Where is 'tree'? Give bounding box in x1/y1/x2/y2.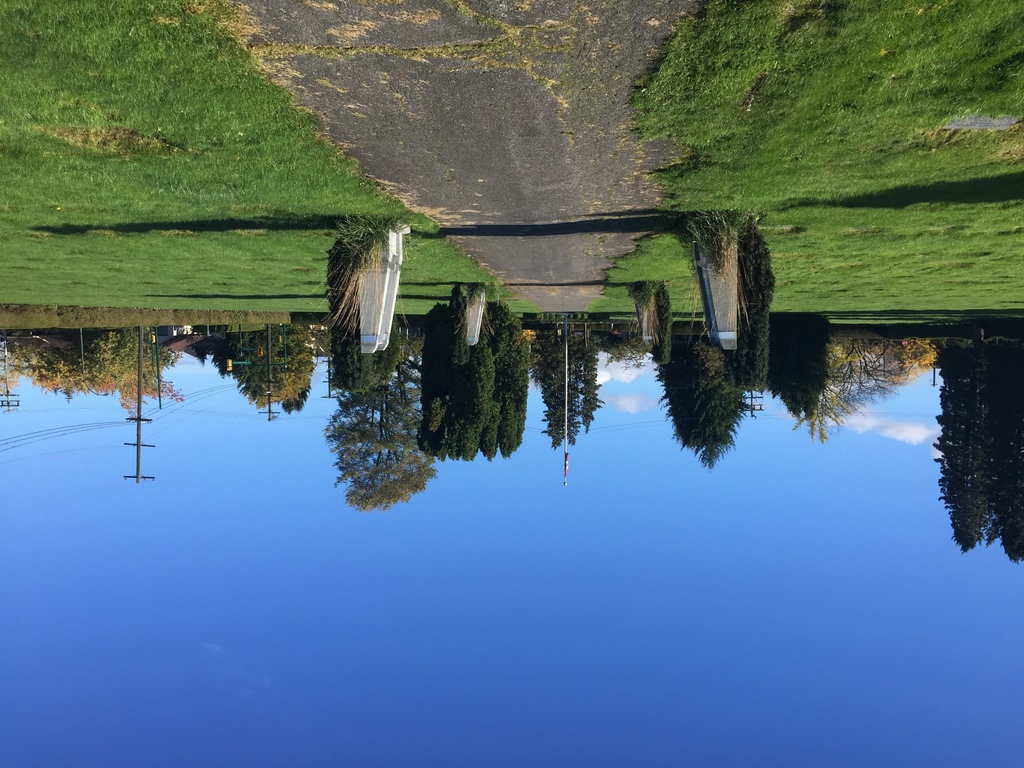
525/326/568/459.
